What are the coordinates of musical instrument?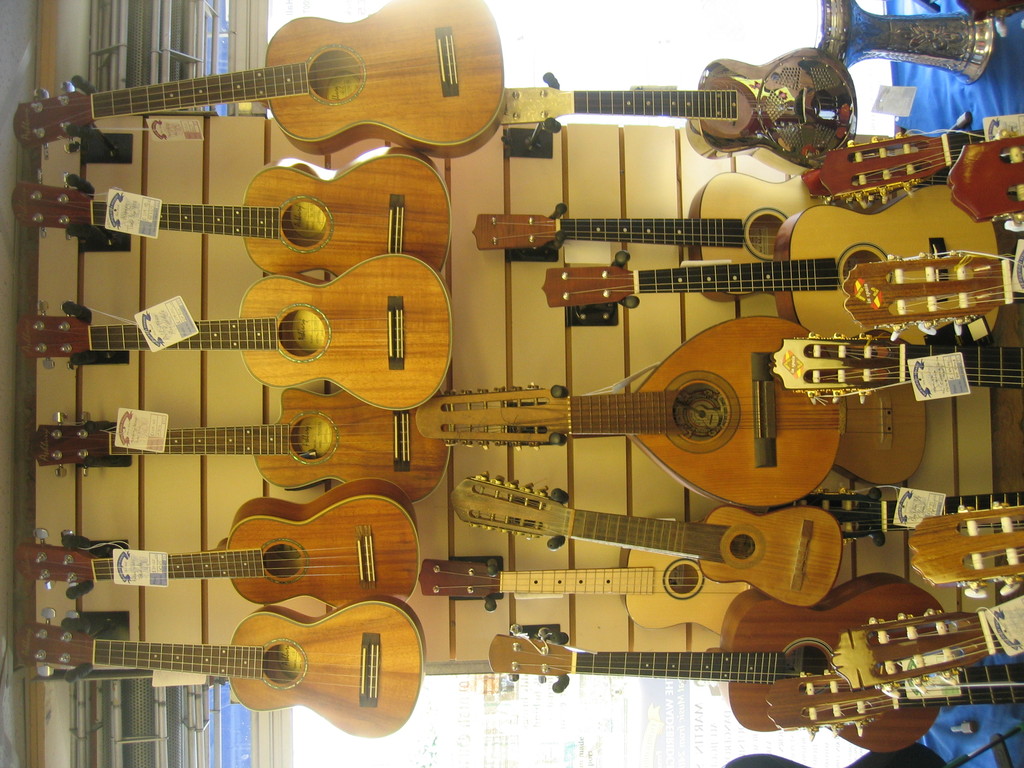
<box>413,516,769,643</box>.
